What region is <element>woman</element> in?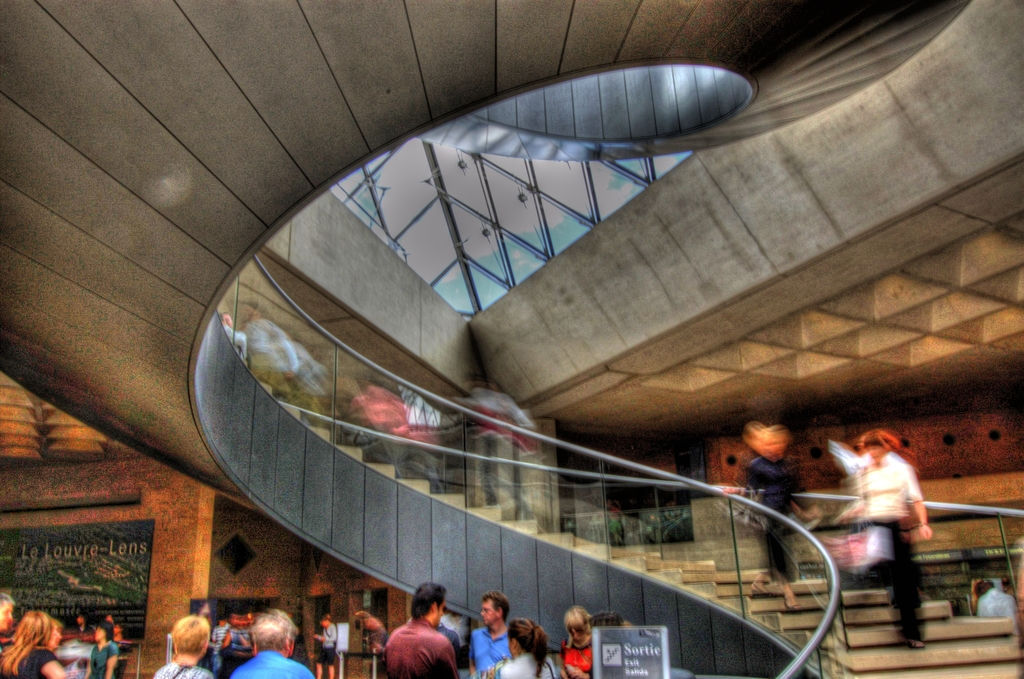
(x1=479, y1=613, x2=564, y2=678).
